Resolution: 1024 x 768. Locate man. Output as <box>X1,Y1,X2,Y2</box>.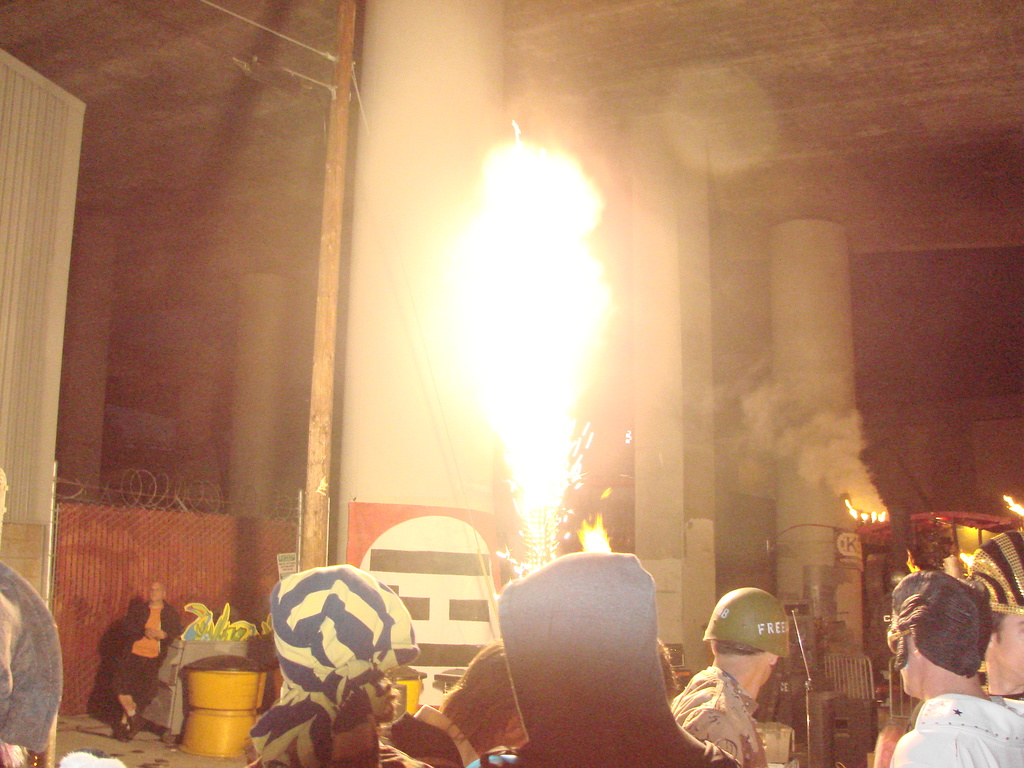
<box>495,557,737,762</box>.
